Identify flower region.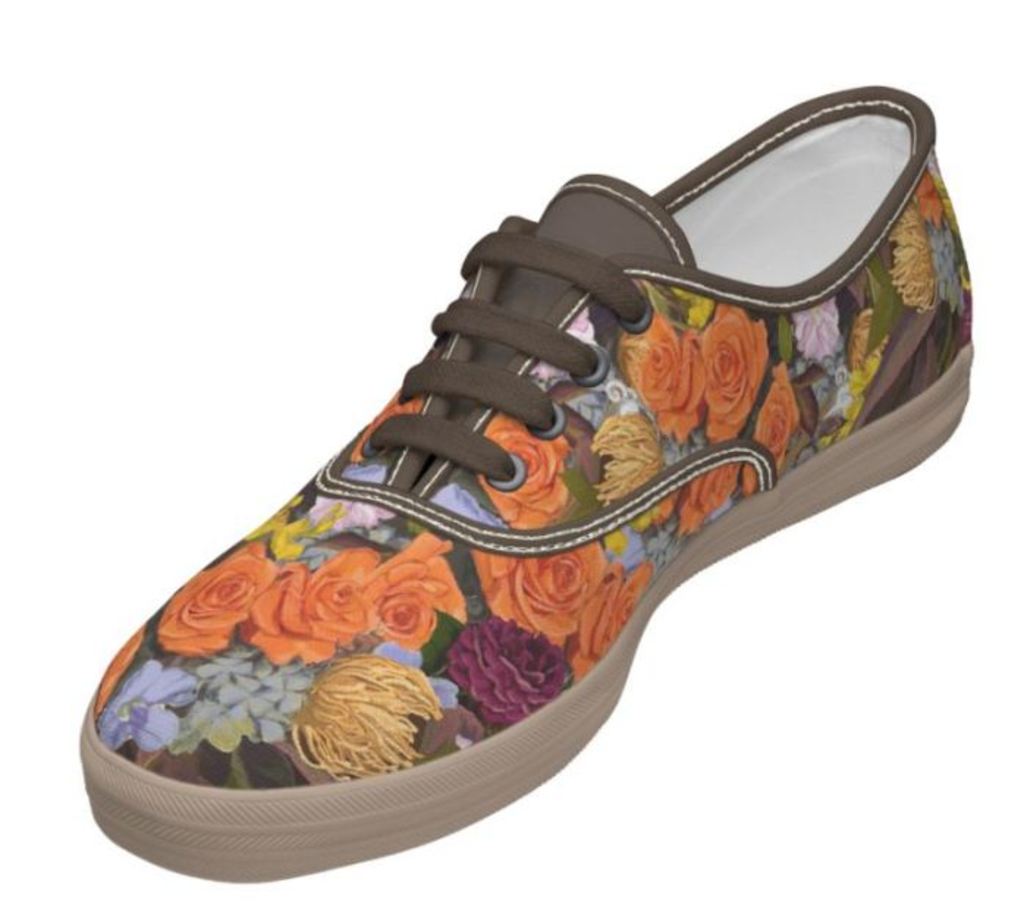
Region: bbox=(301, 464, 395, 534).
